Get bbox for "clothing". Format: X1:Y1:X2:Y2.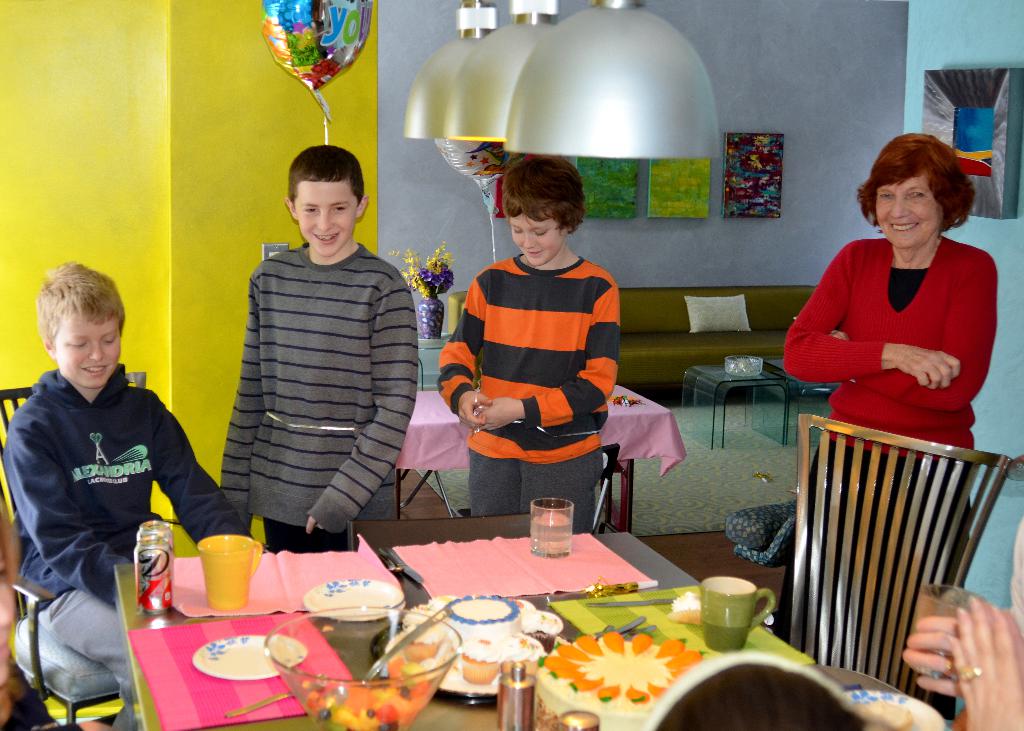
215:236:422:557.
